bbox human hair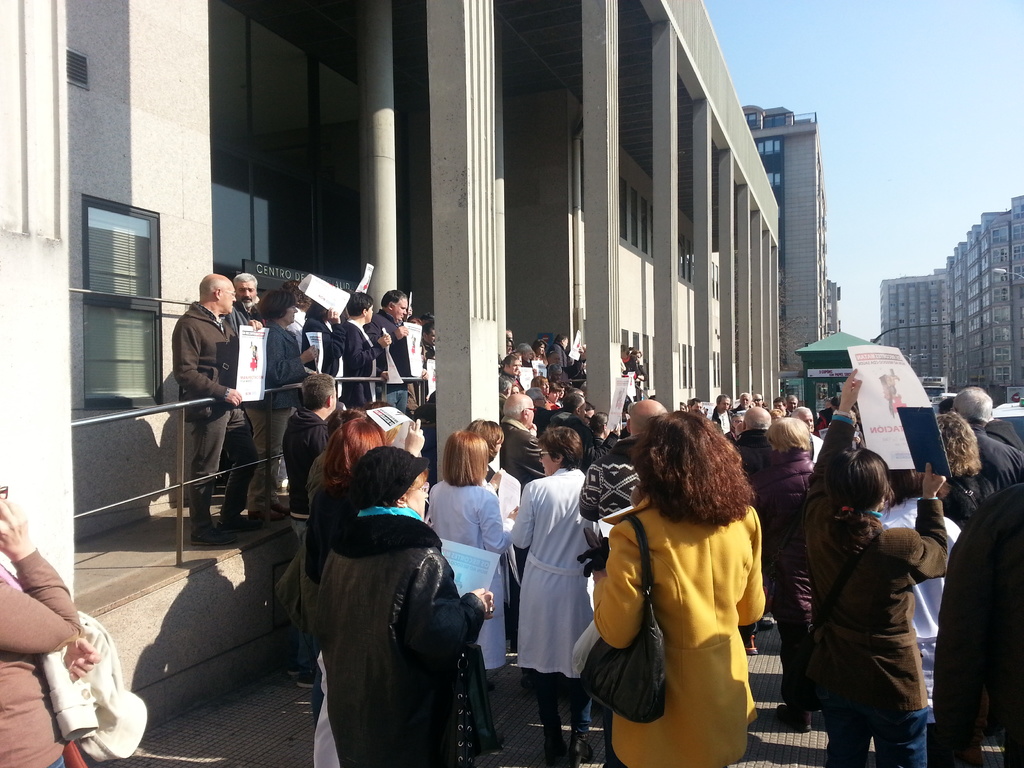
[321,417,385,484]
